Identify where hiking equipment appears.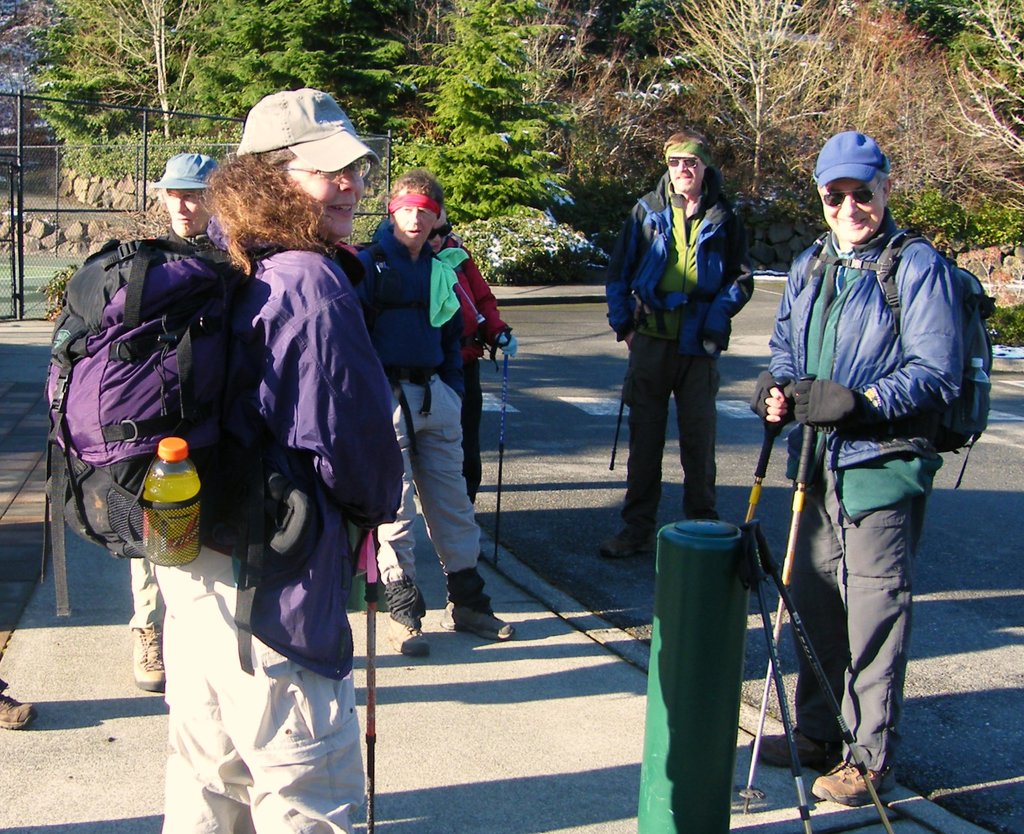
Appears at 31,234,308,620.
